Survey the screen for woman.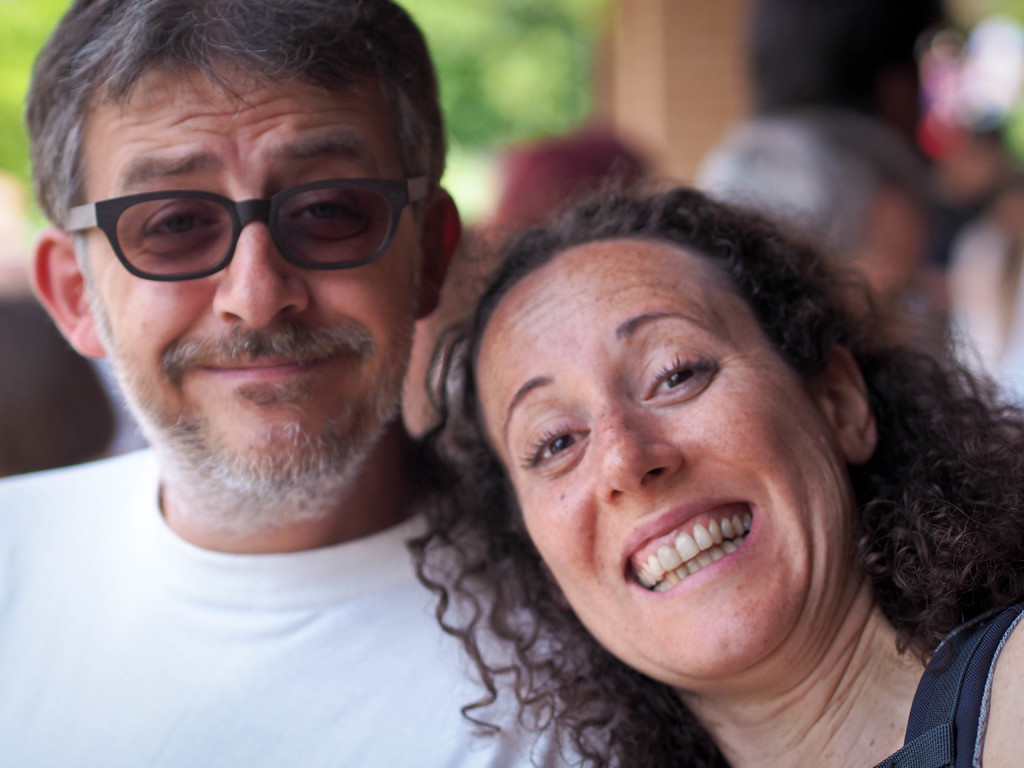
Survey found: <box>307,128,998,755</box>.
